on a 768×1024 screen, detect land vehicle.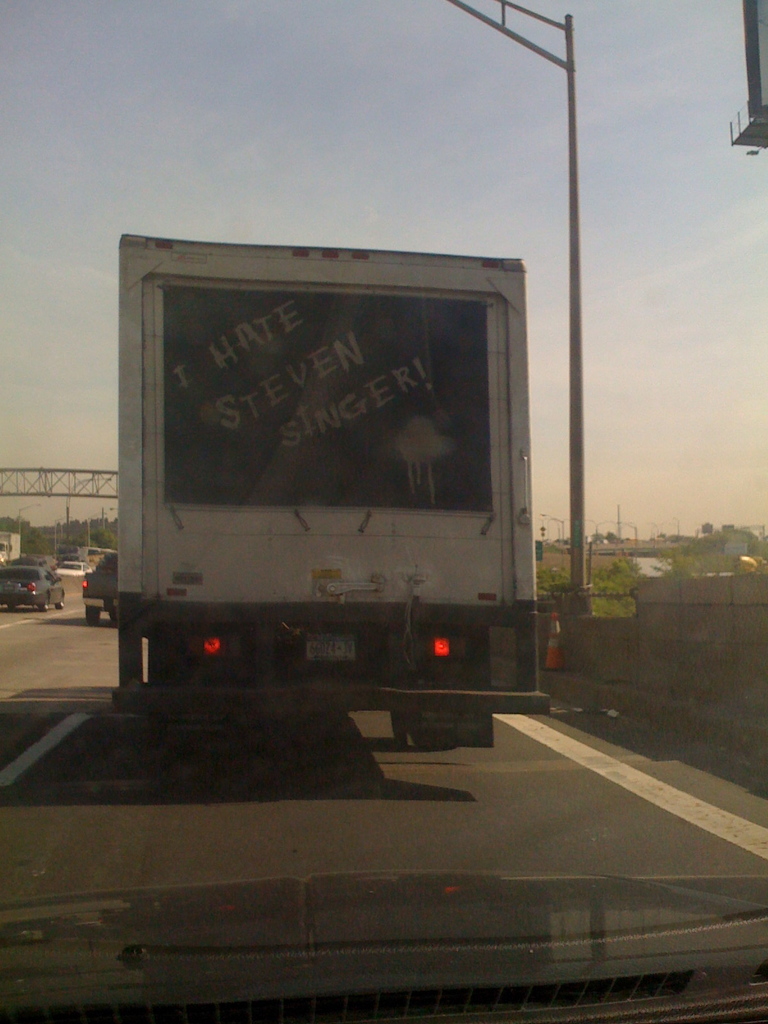
<region>0, 0, 767, 1023</region>.
